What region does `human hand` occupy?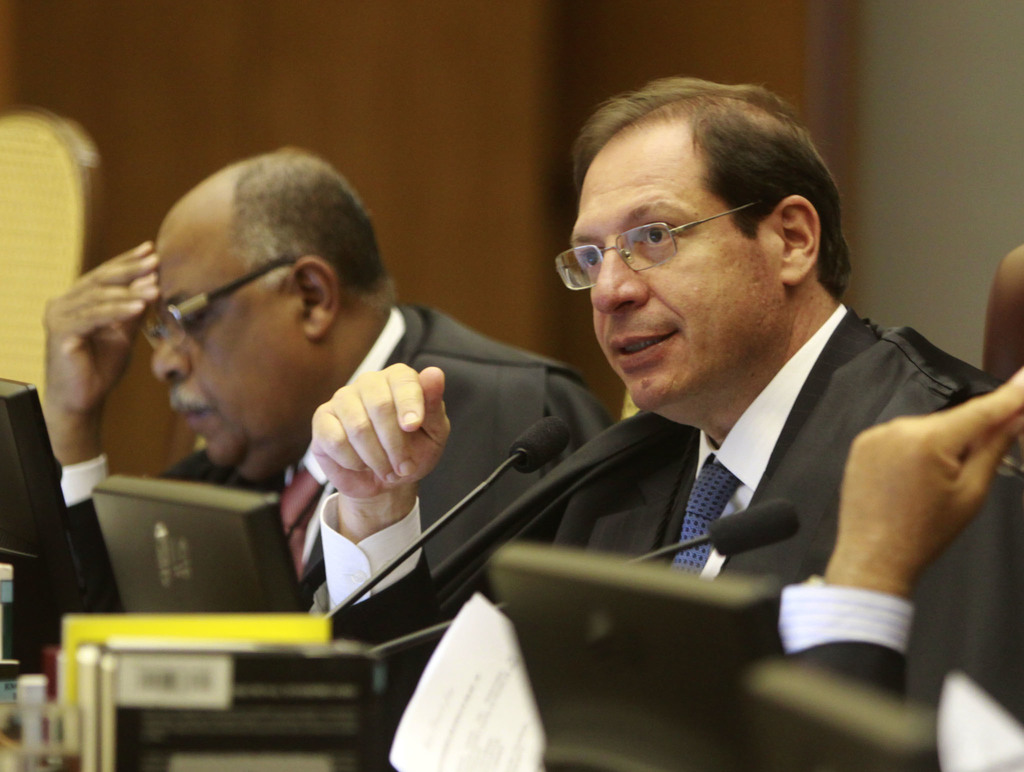
pyautogui.locateOnScreen(303, 348, 445, 530).
